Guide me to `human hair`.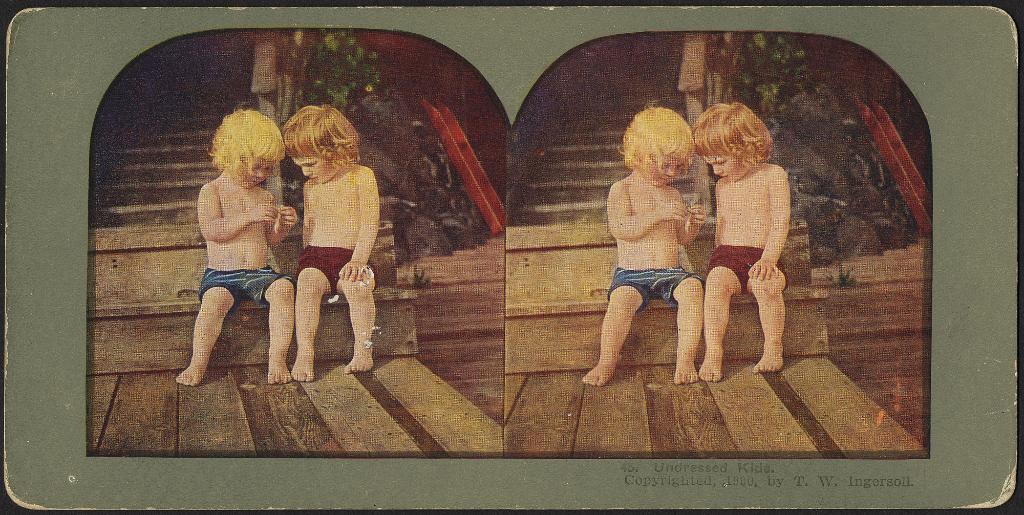
Guidance: detection(207, 113, 286, 184).
